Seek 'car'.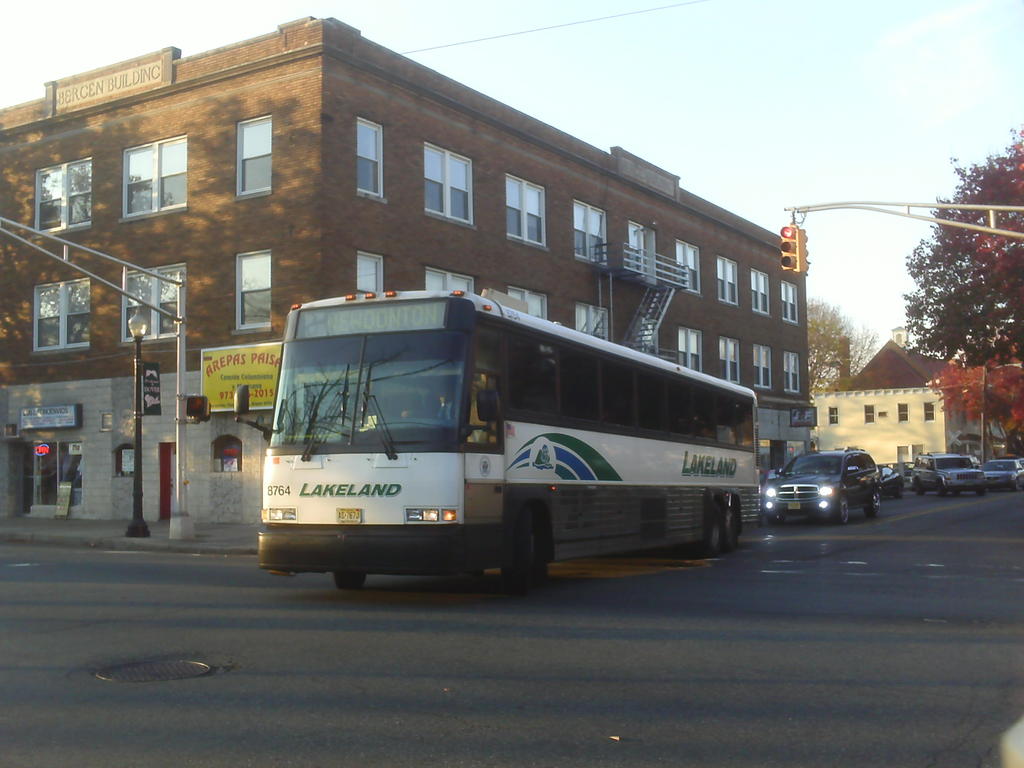
bbox=(904, 465, 913, 484).
